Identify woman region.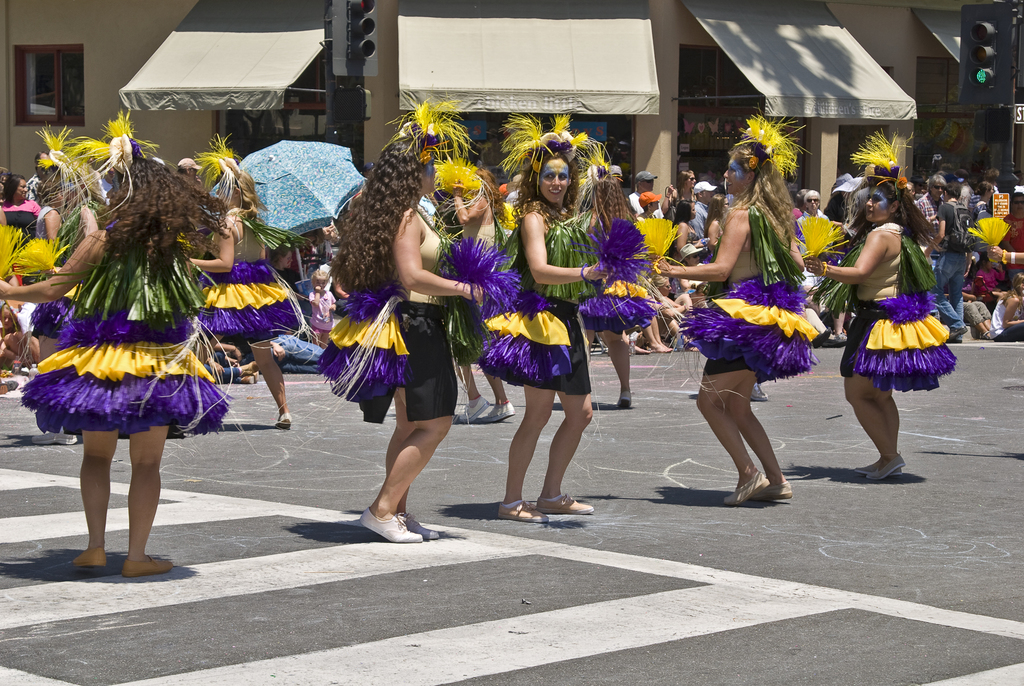
Region: bbox=[19, 150, 110, 448].
